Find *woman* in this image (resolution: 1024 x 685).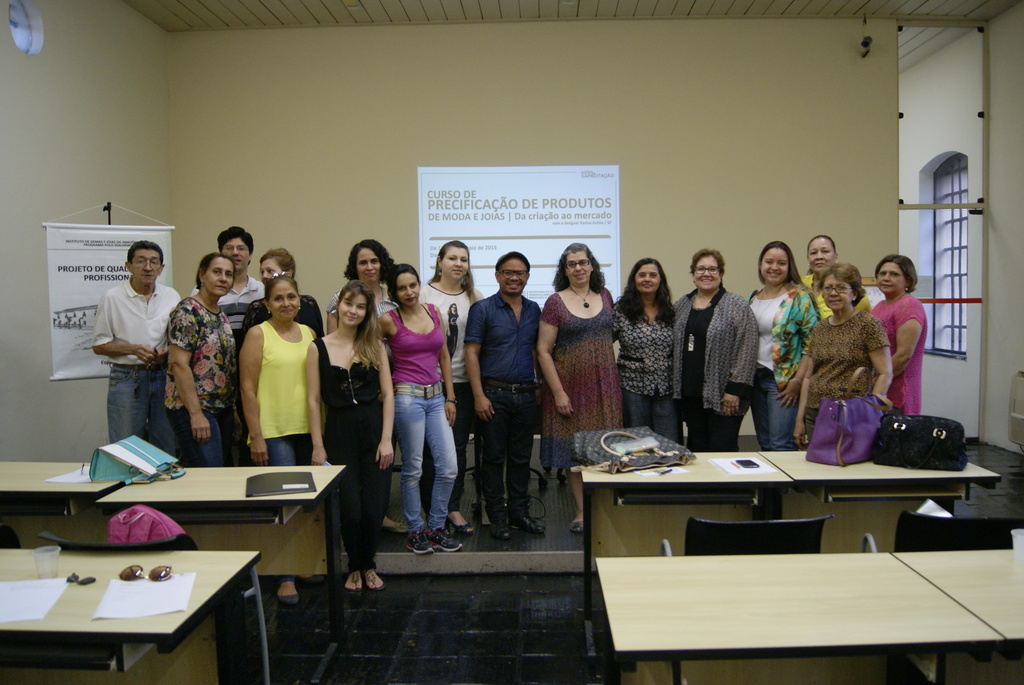
bbox(545, 242, 625, 470).
